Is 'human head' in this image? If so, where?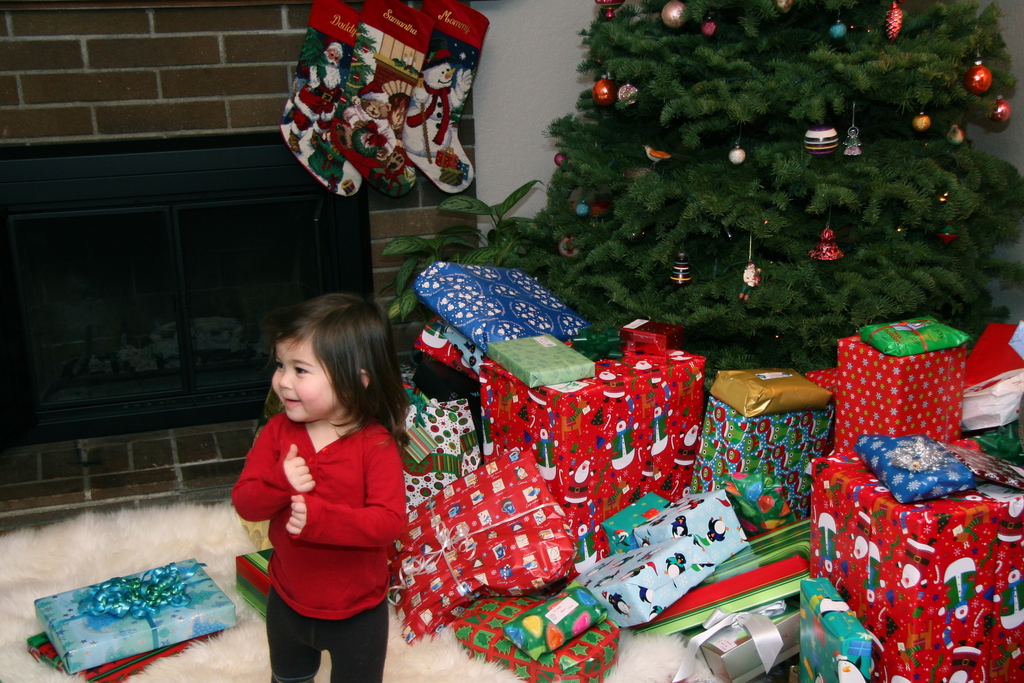
Yes, at (257, 279, 410, 443).
